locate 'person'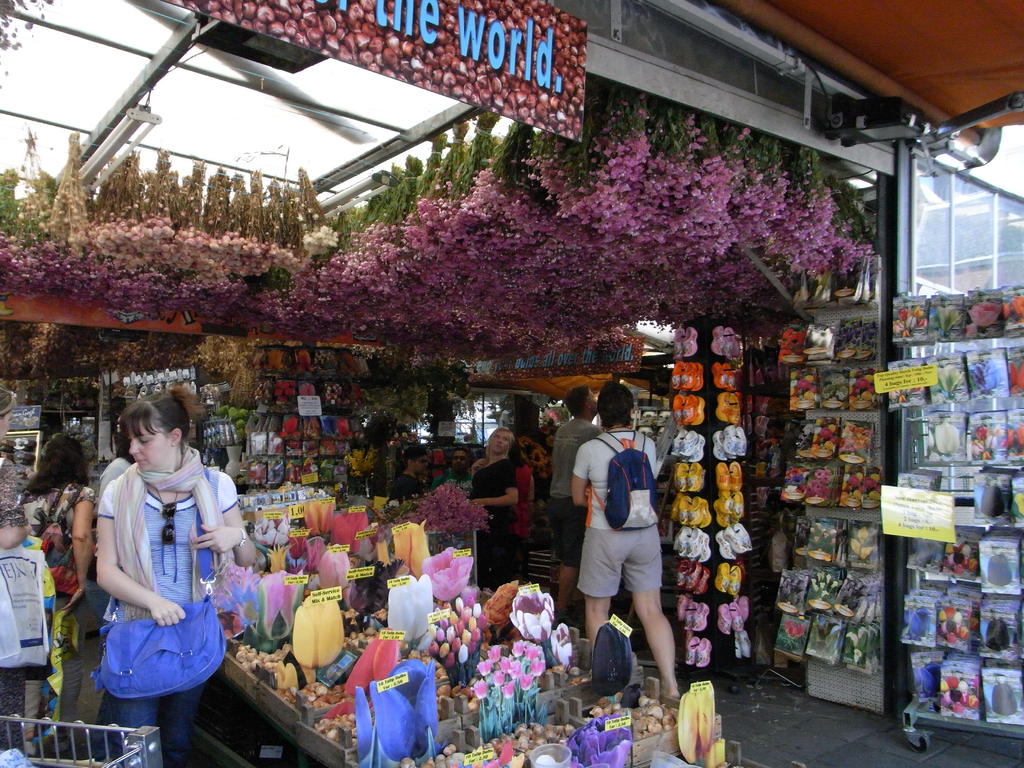
428, 450, 475, 501
